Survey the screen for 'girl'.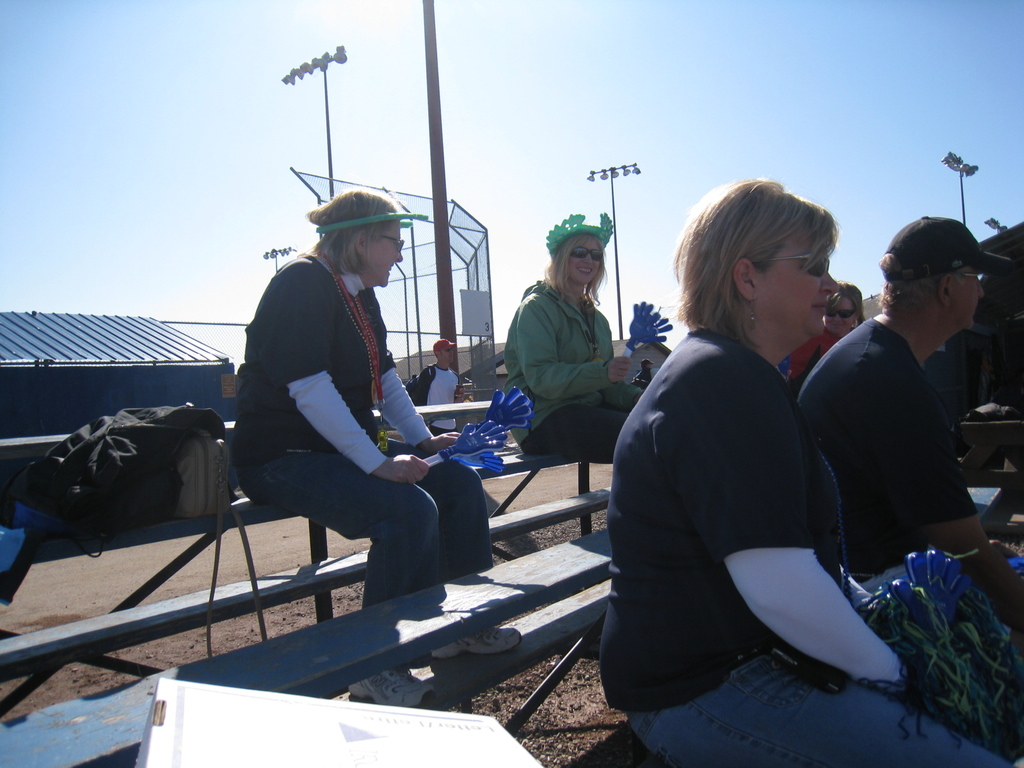
Survey found: bbox(500, 214, 638, 461).
